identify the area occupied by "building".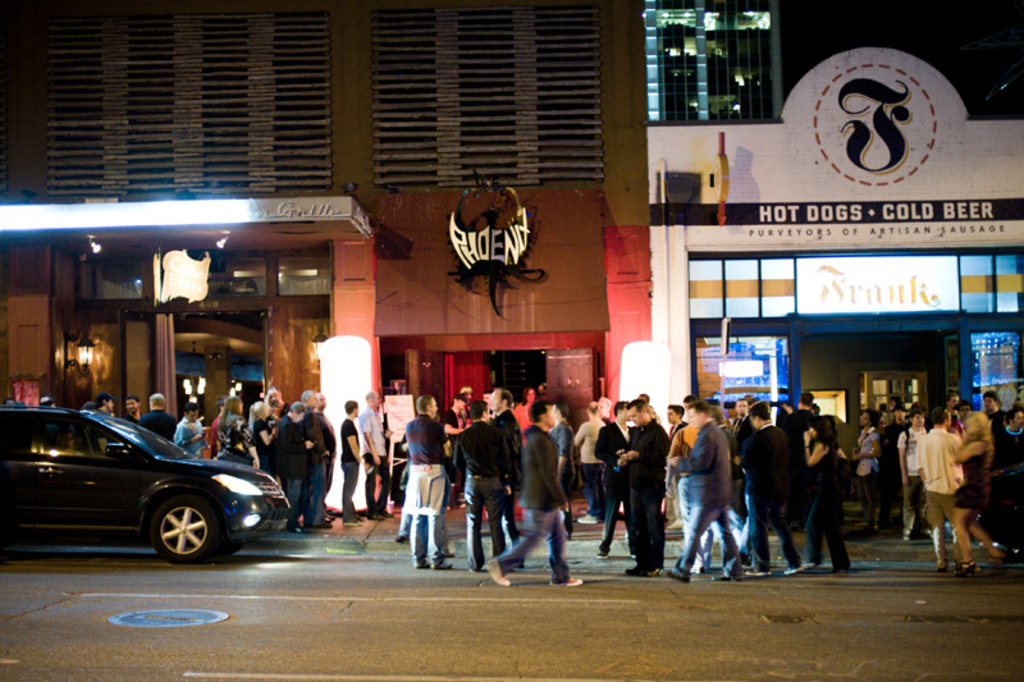
Area: (0, 0, 650, 516).
